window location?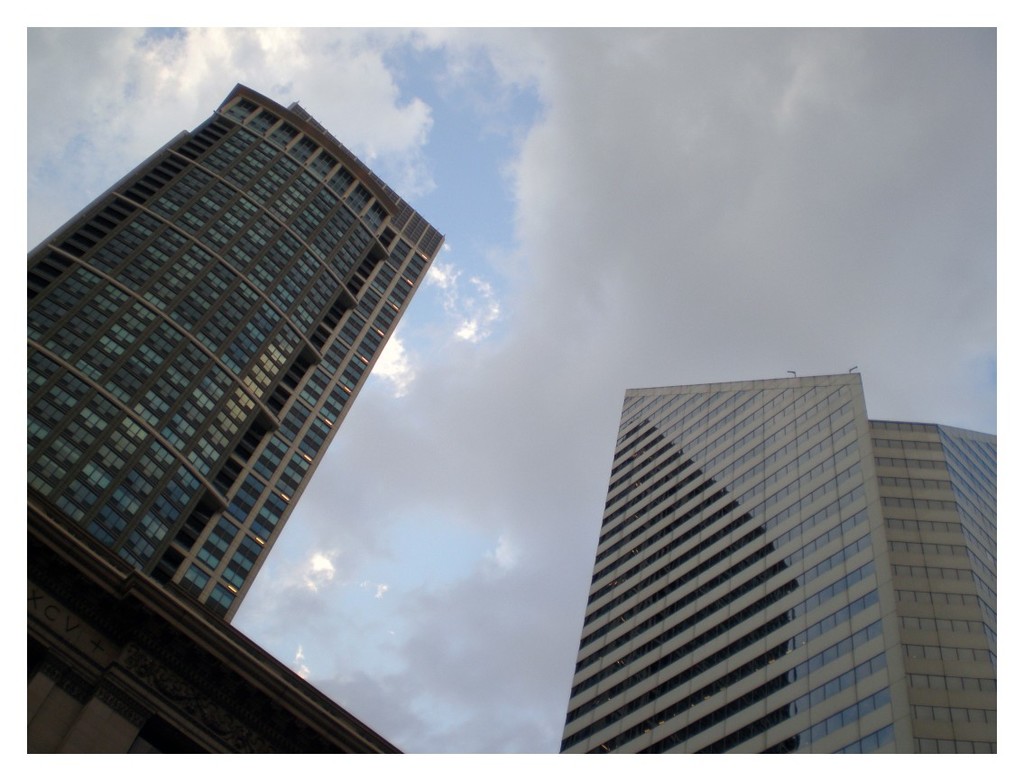
select_region(558, 390, 1015, 776)
